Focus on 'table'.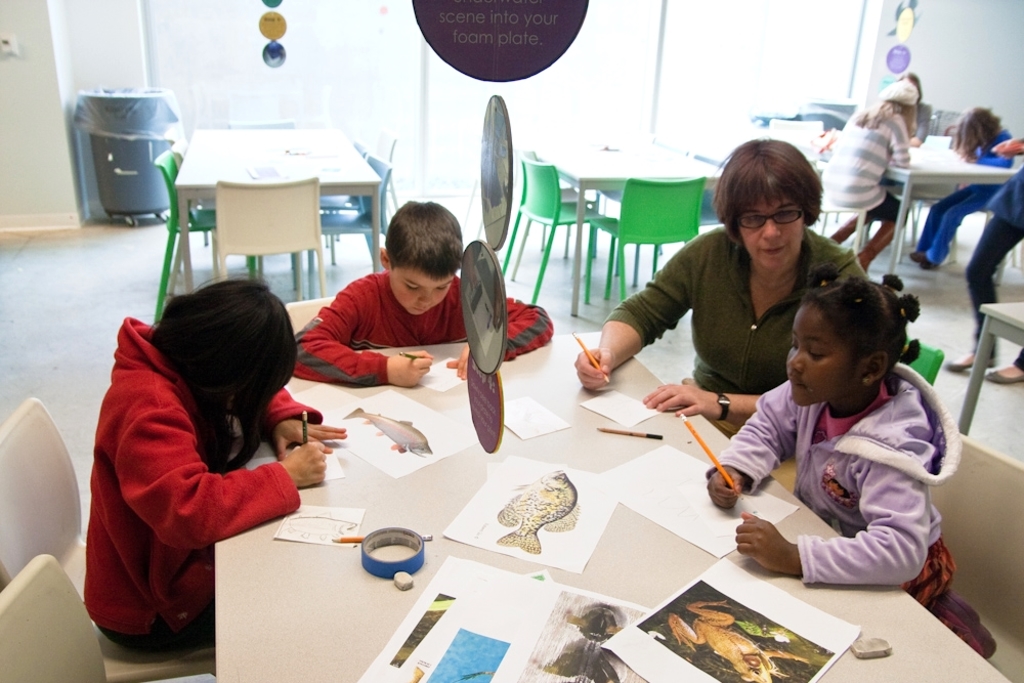
Focused at (882,133,1023,278).
